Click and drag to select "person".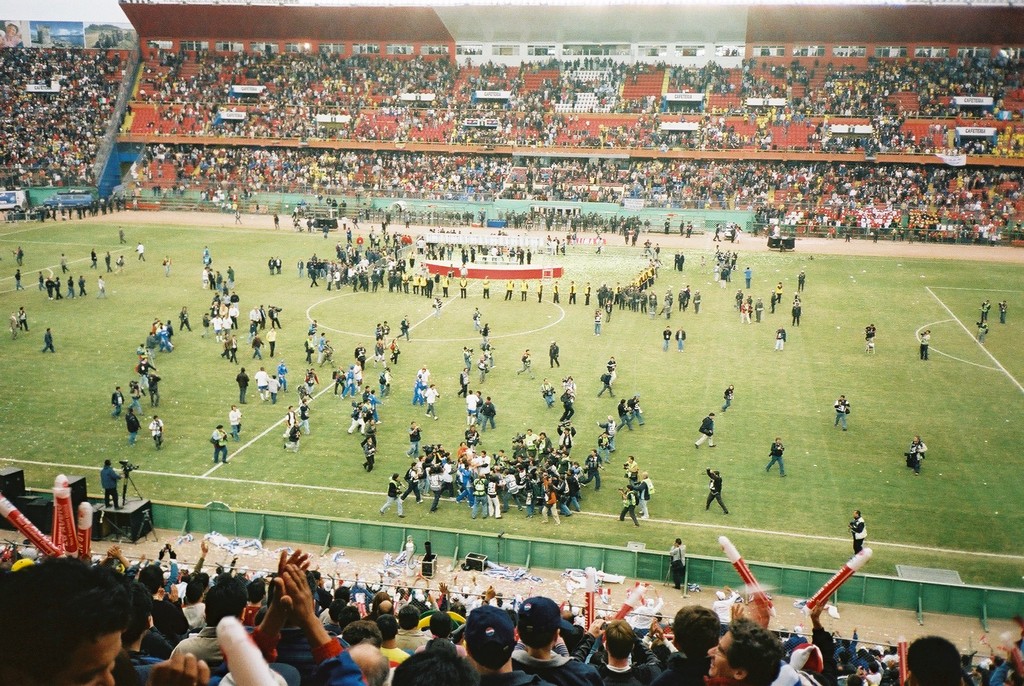
Selection: rect(111, 389, 123, 422).
